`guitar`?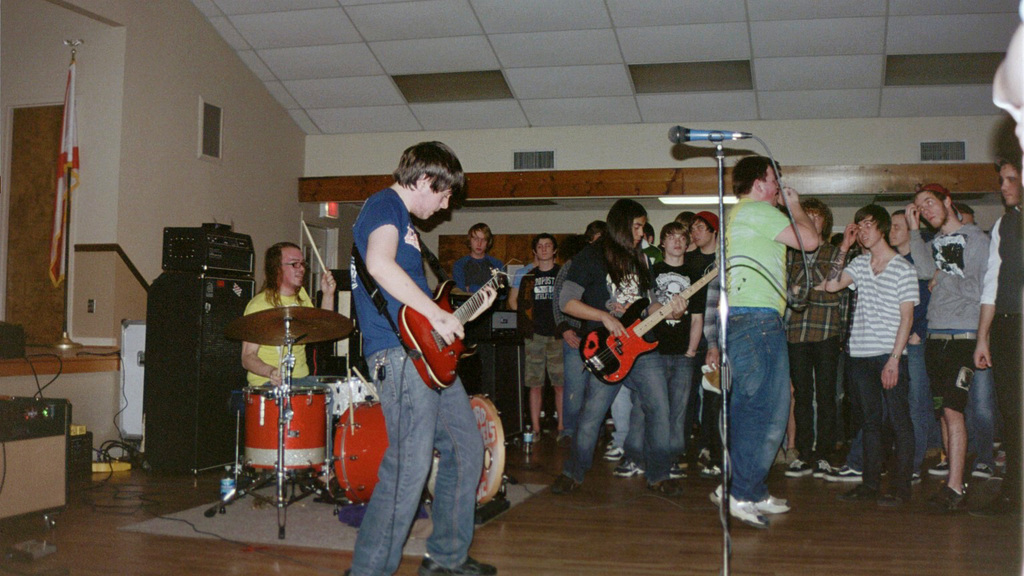
detection(573, 265, 727, 386)
